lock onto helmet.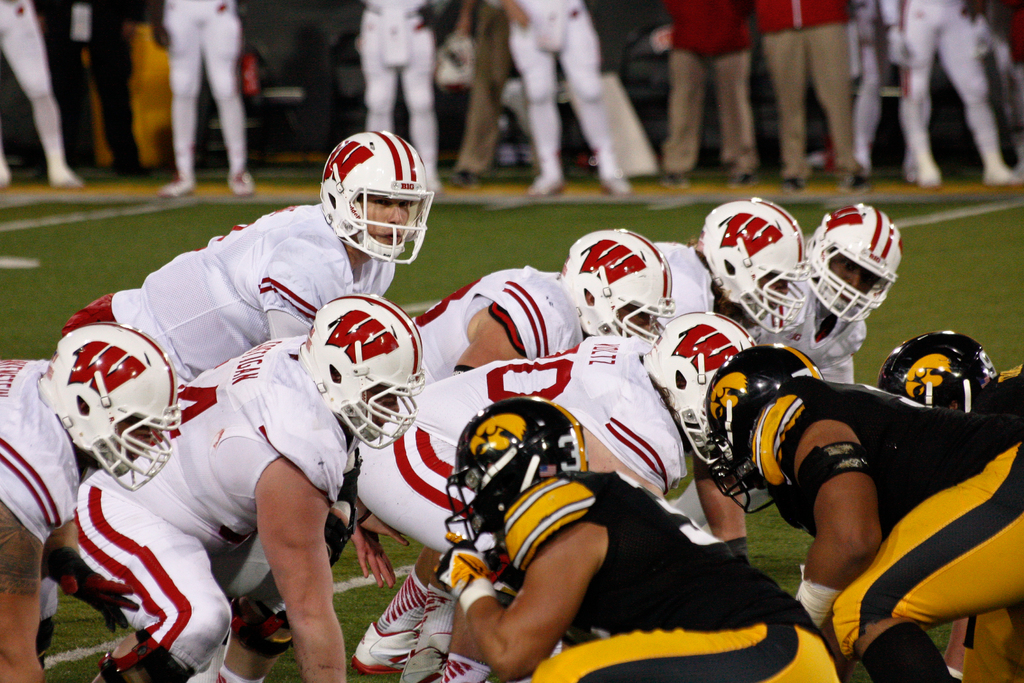
Locked: select_region(705, 335, 822, 528).
